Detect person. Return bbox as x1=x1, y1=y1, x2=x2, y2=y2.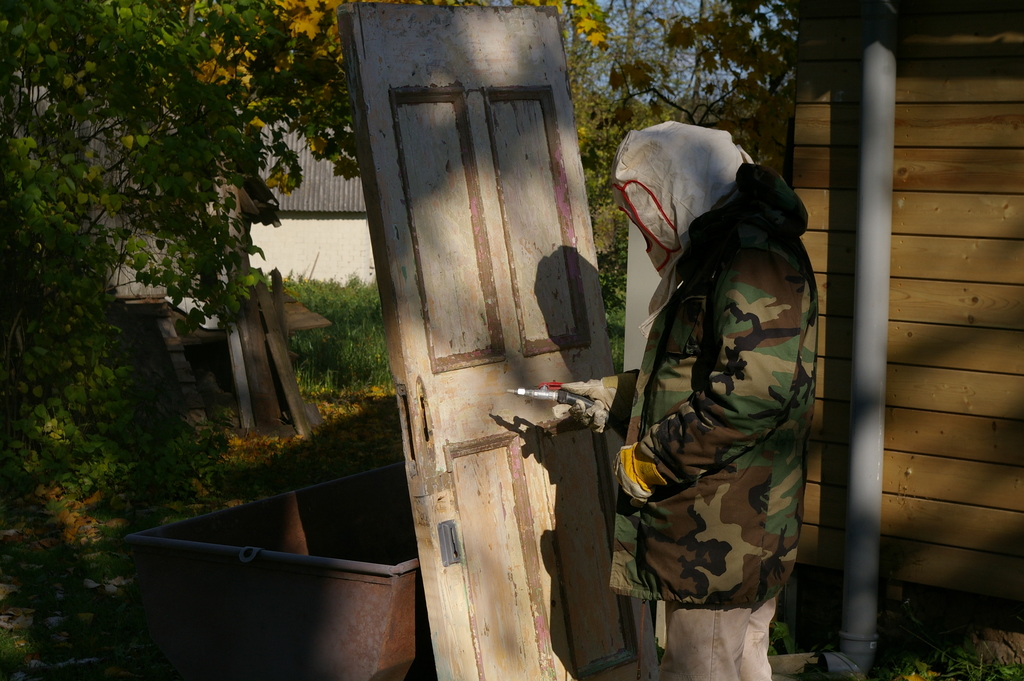
x1=606, y1=121, x2=830, y2=644.
